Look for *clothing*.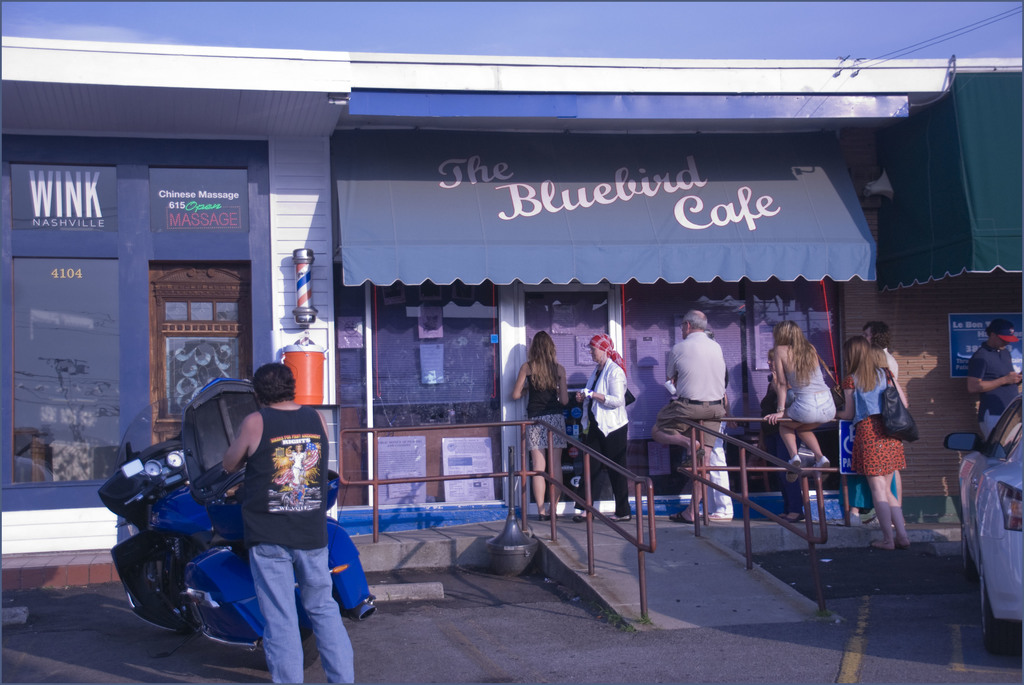
Found: <region>664, 333, 716, 448</region>.
